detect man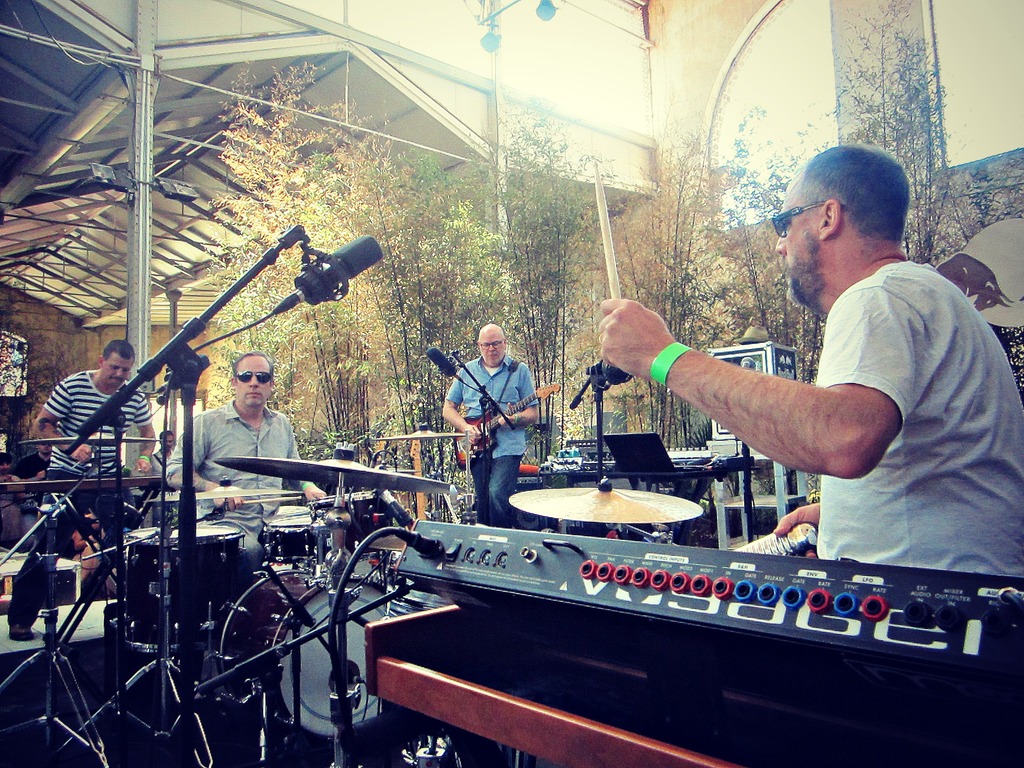
bbox=(22, 336, 181, 574)
